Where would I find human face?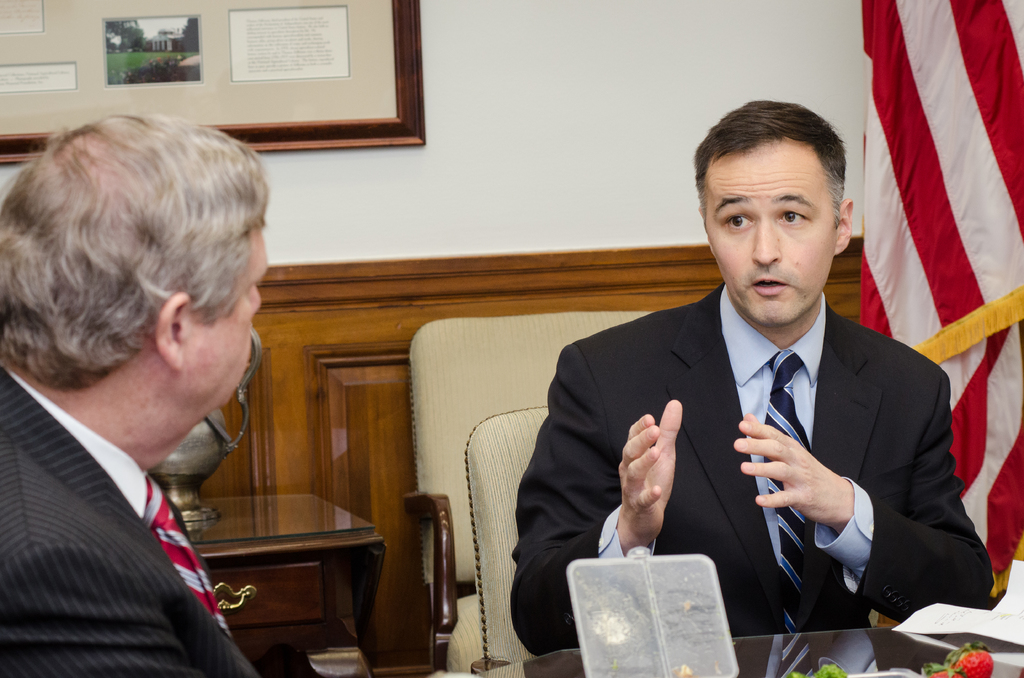
At region(698, 133, 831, 323).
